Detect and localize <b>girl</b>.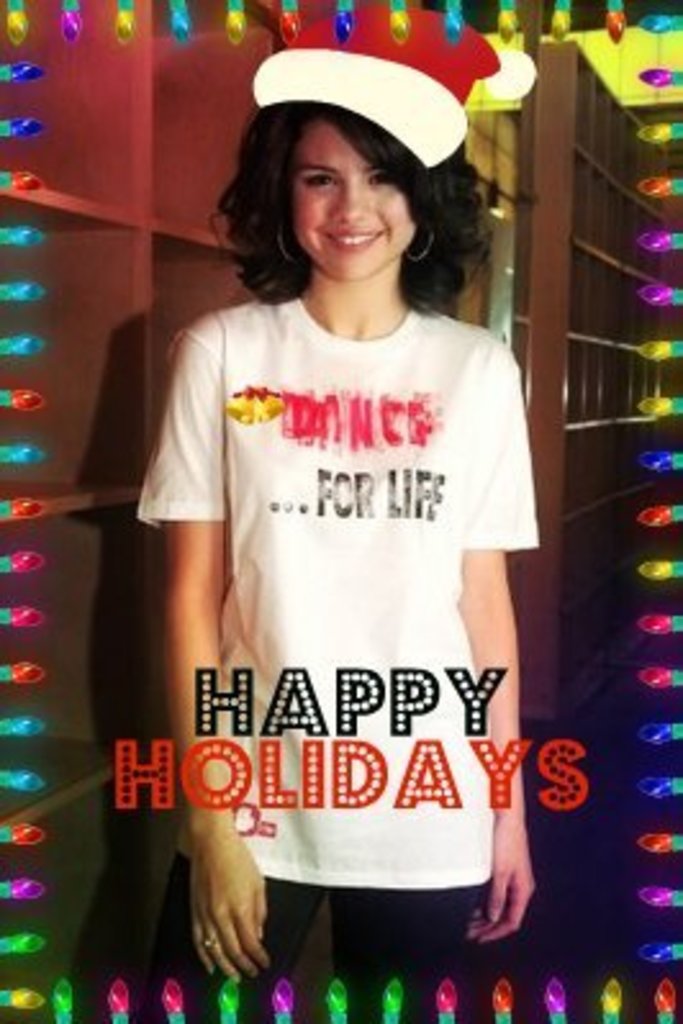
Localized at left=121, top=62, right=570, bottom=1021.
